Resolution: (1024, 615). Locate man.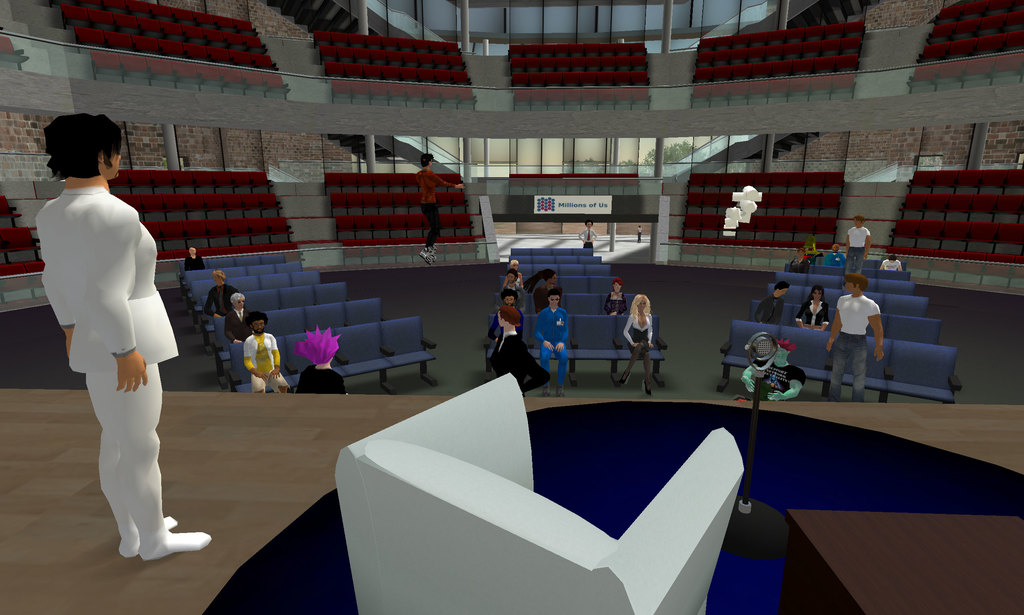
locate(532, 290, 570, 397).
